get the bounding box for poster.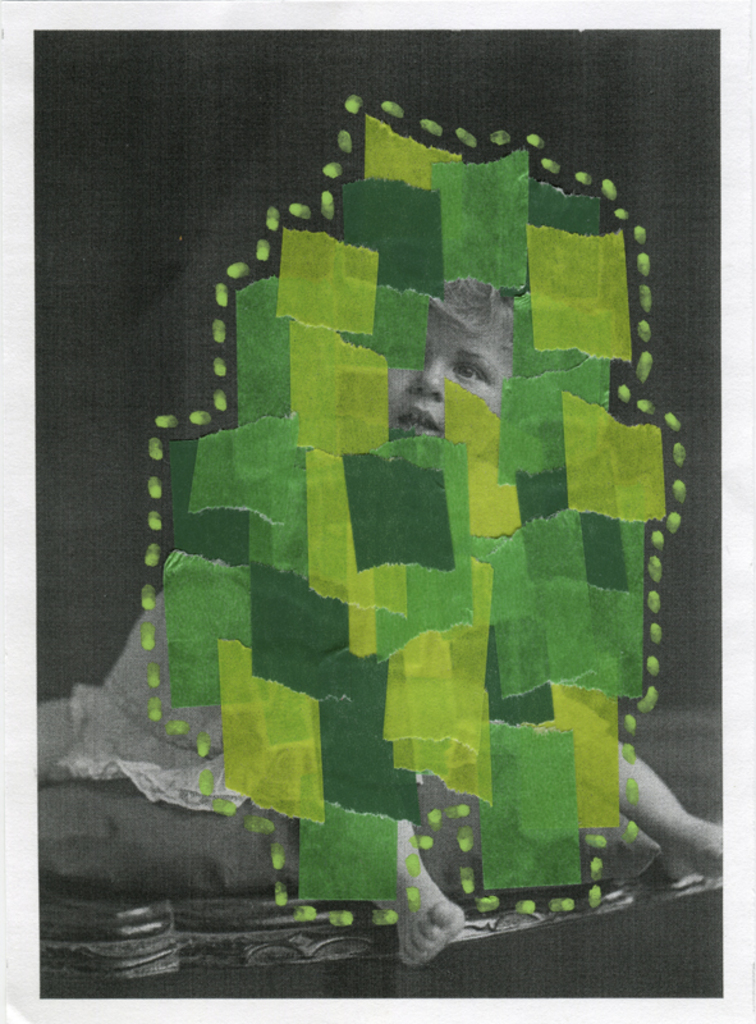
(0, 0, 755, 1023).
